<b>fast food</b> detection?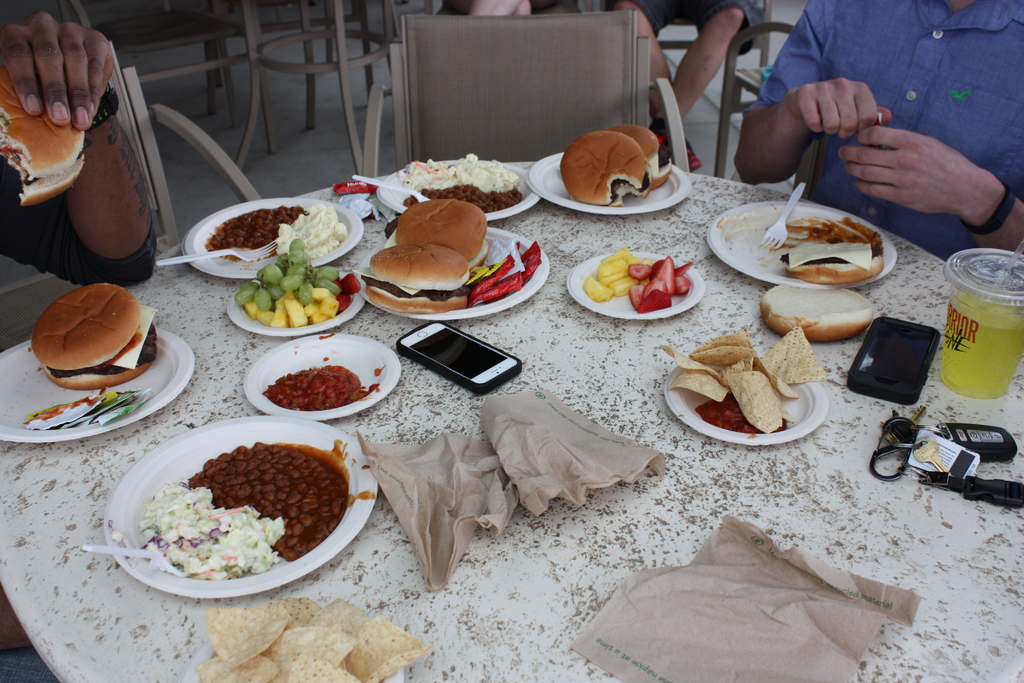
[276, 220, 298, 246]
